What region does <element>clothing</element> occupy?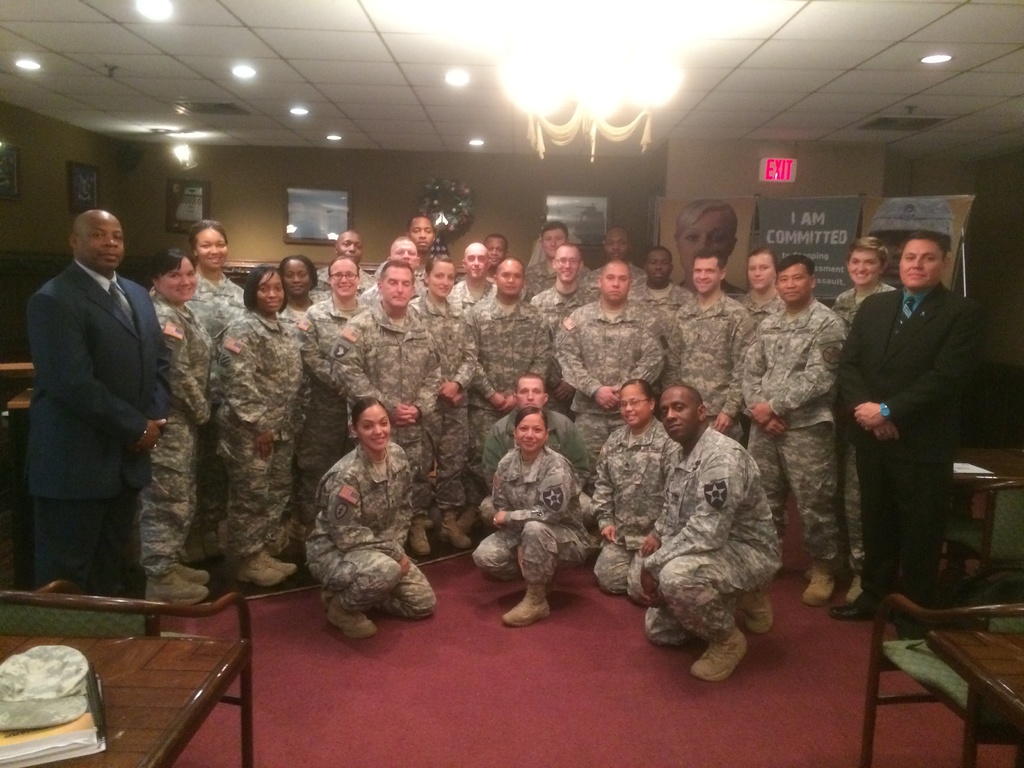
crop(523, 255, 584, 295).
